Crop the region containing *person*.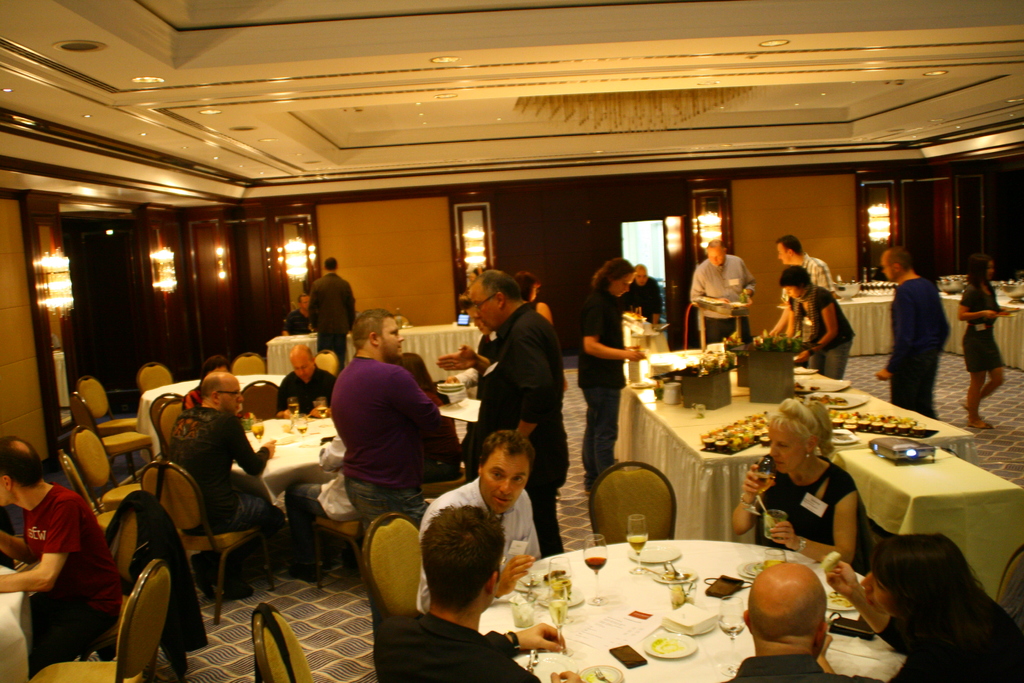
Crop region: crop(307, 258, 360, 366).
